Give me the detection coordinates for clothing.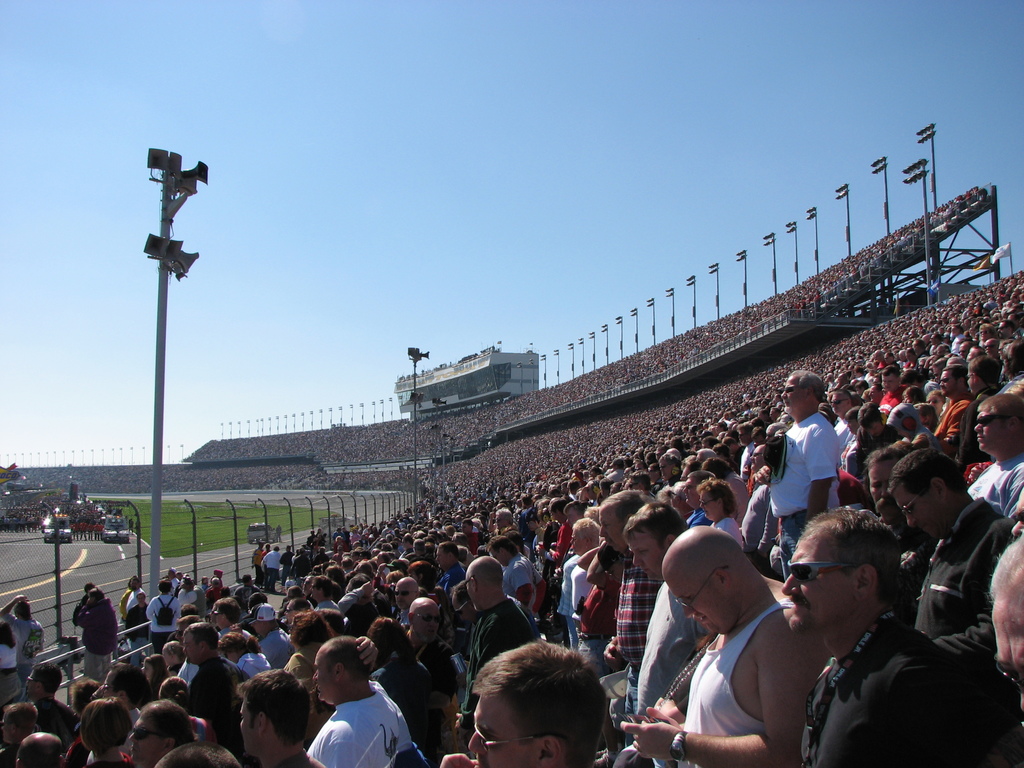
[x1=460, y1=601, x2=532, y2=733].
